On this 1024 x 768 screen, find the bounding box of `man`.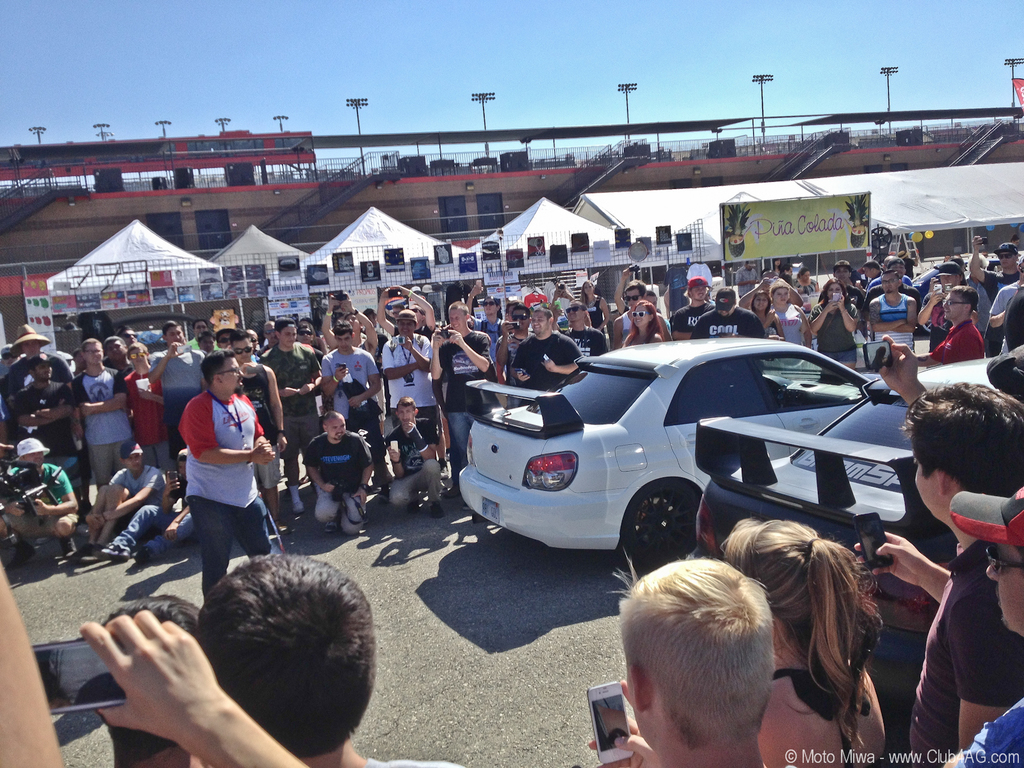
Bounding box: [831,259,866,328].
